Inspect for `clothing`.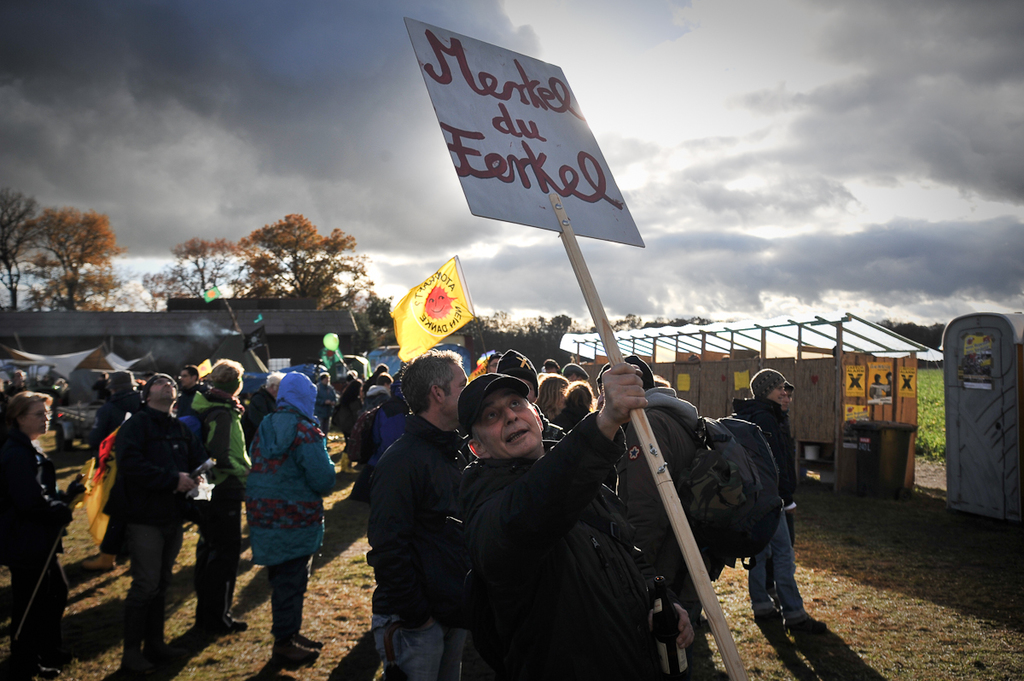
Inspection: [724, 389, 800, 609].
